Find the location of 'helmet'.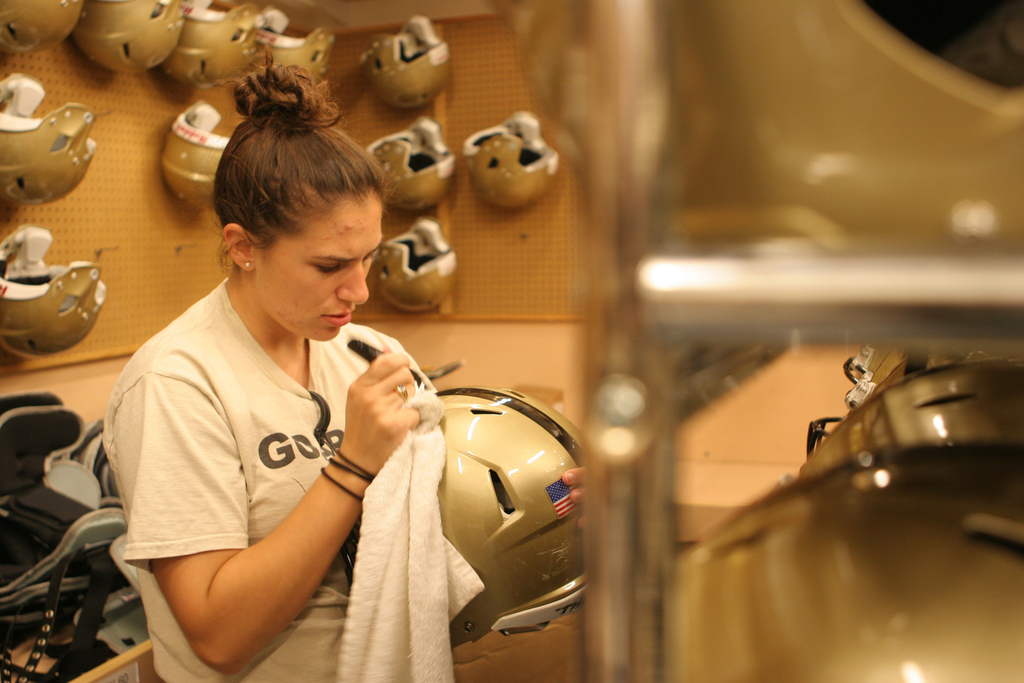
Location: crop(0, 0, 92, 56).
